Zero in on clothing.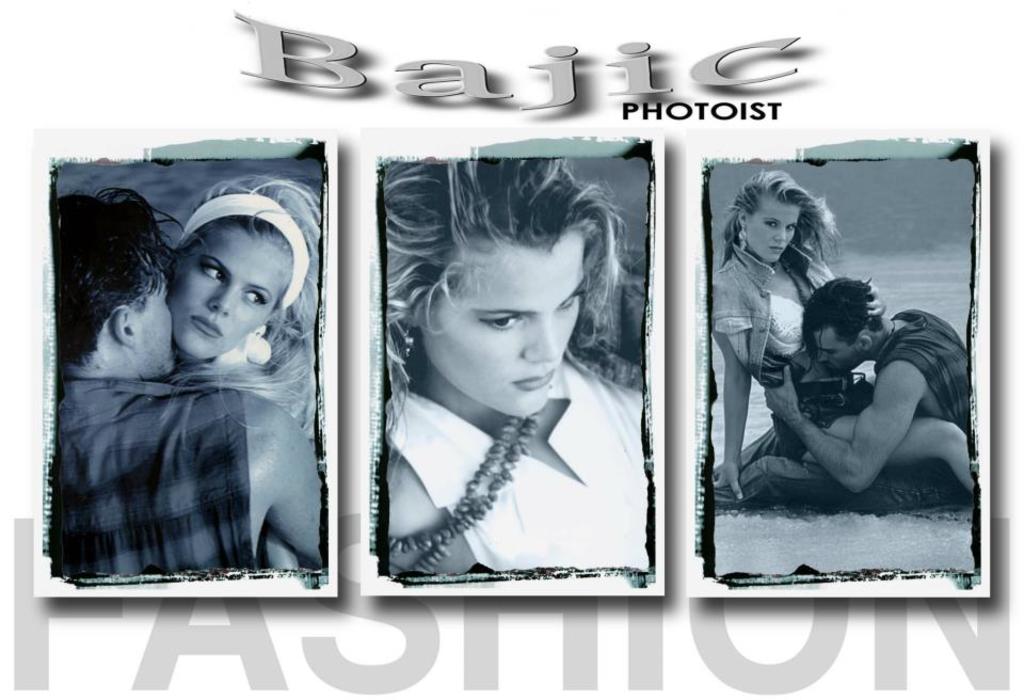
Zeroed in: (379,349,645,572).
